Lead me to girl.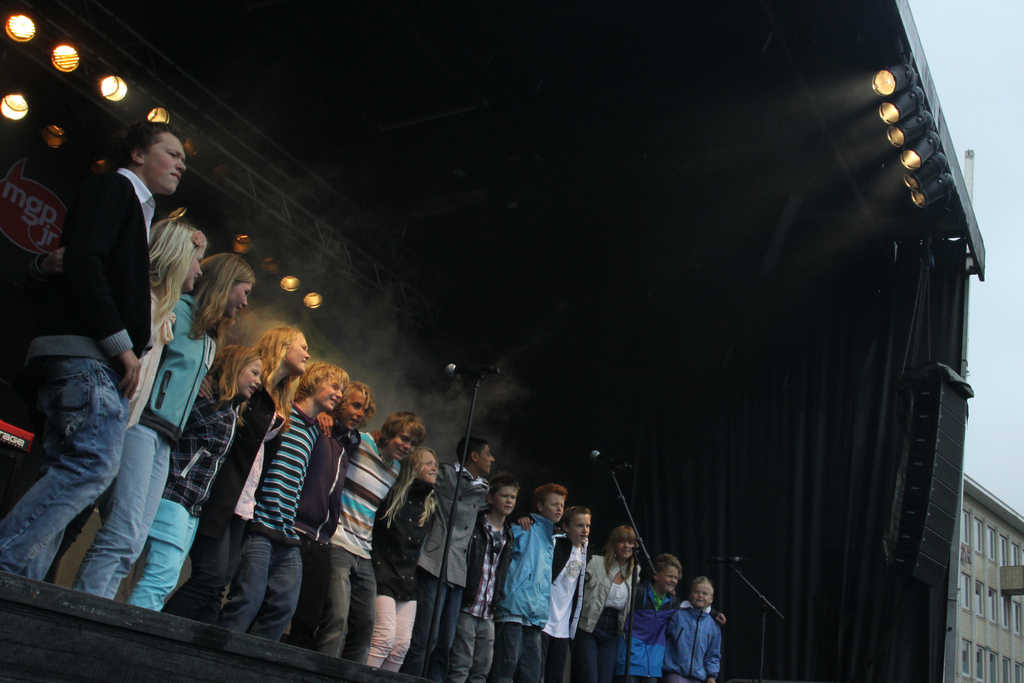
Lead to Rect(362, 443, 440, 670).
